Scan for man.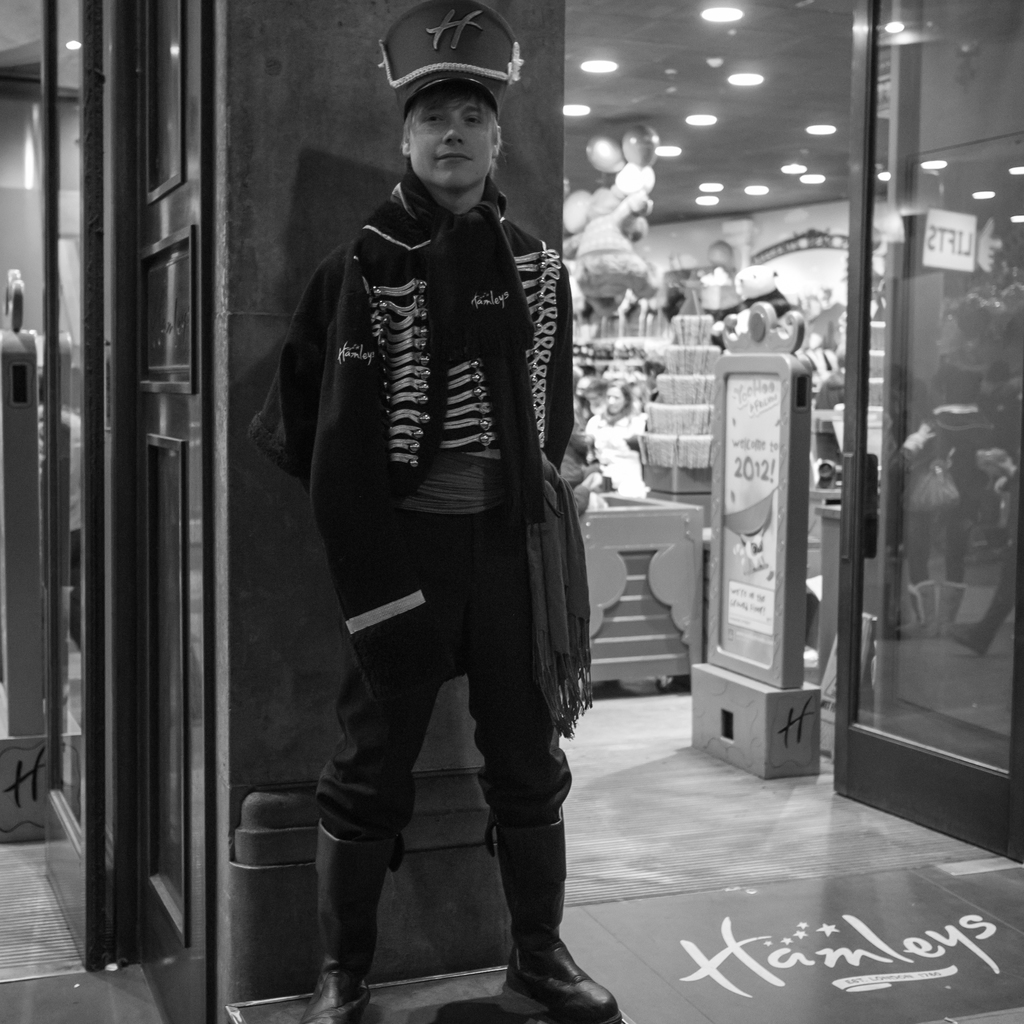
Scan result: select_region(255, 17, 622, 1005).
